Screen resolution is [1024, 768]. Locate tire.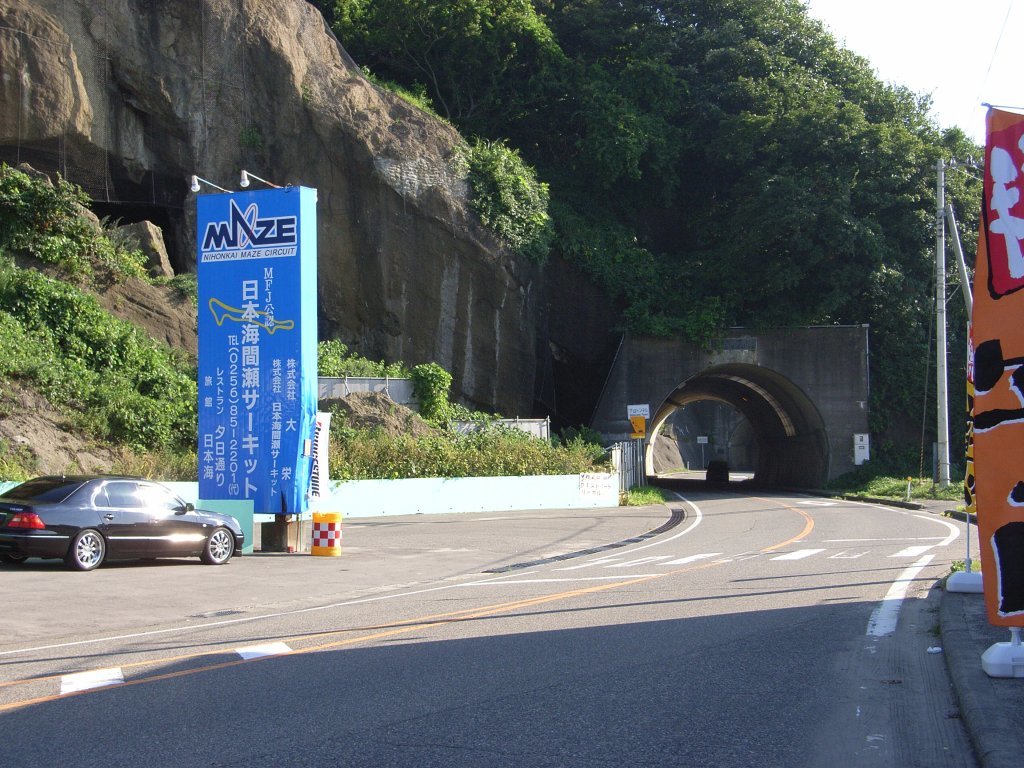
x1=67 y1=535 x2=109 y2=571.
